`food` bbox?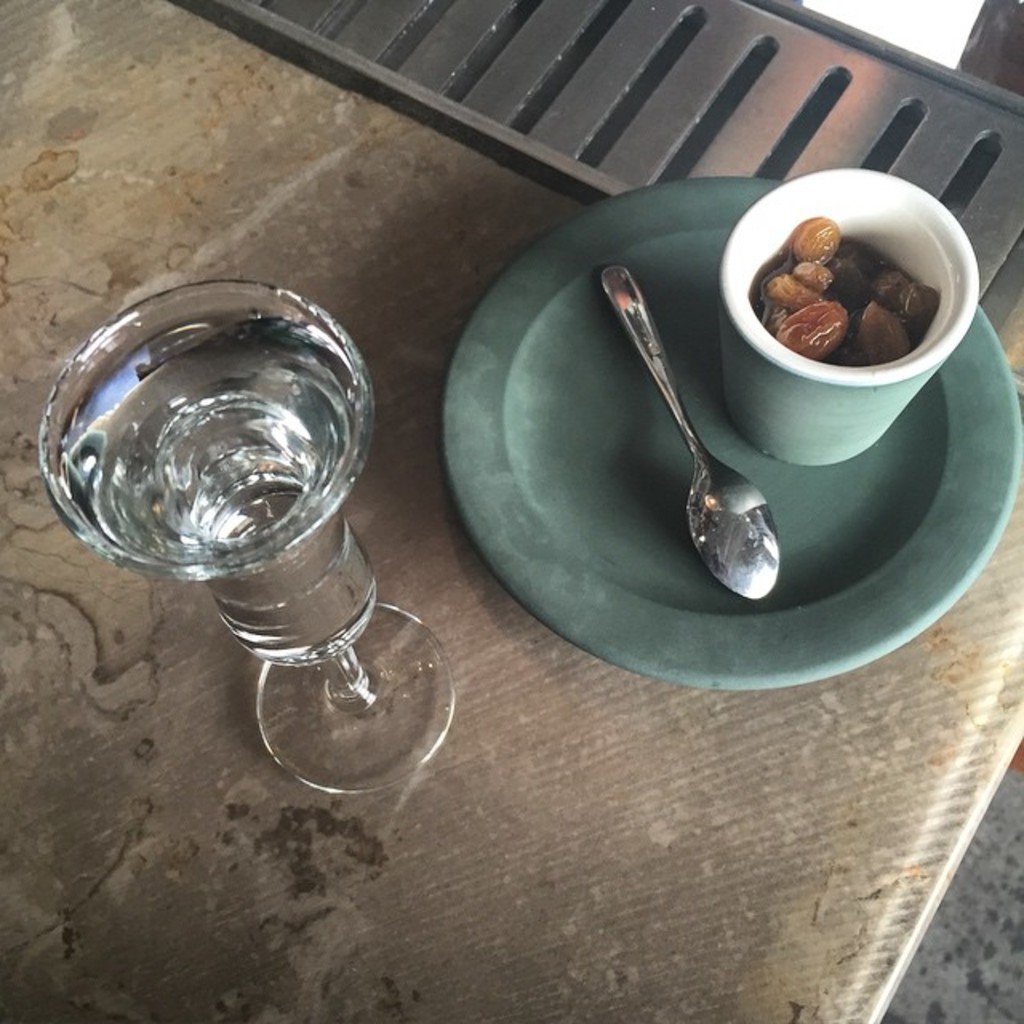
{"left": 730, "top": 179, "right": 978, "bottom": 366}
